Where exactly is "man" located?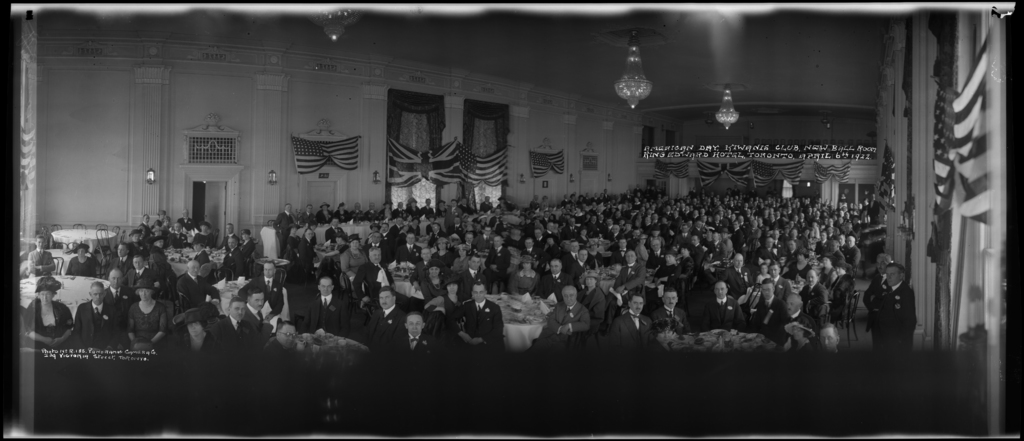
Its bounding box is (left=295, top=227, right=317, bottom=272).
